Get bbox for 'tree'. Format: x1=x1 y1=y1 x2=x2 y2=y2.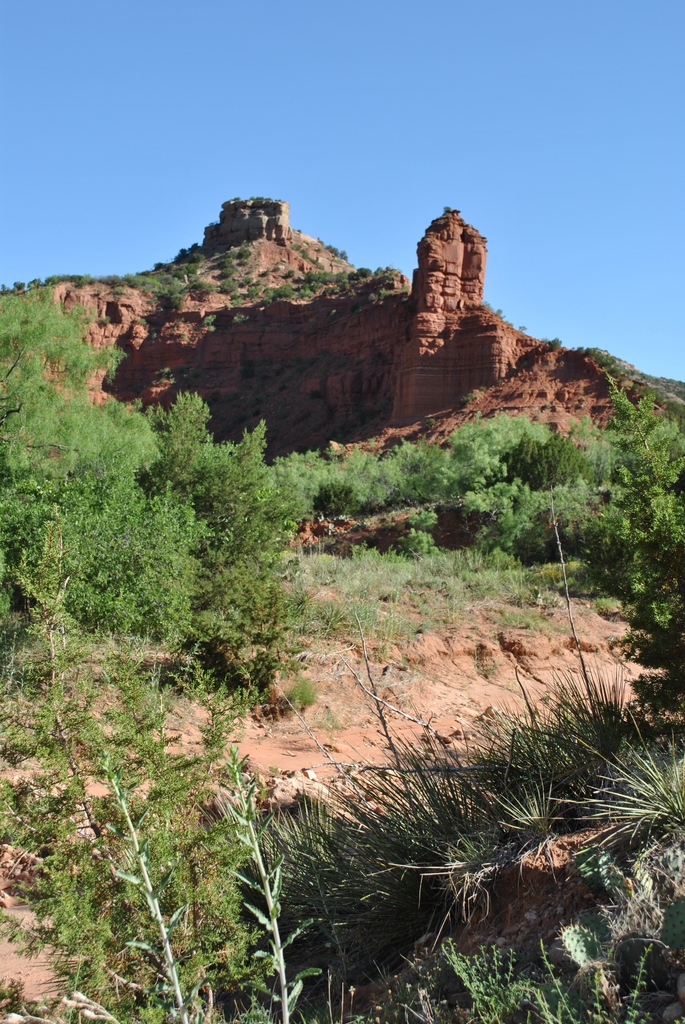
x1=302 y1=409 x2=604 y2=519.
